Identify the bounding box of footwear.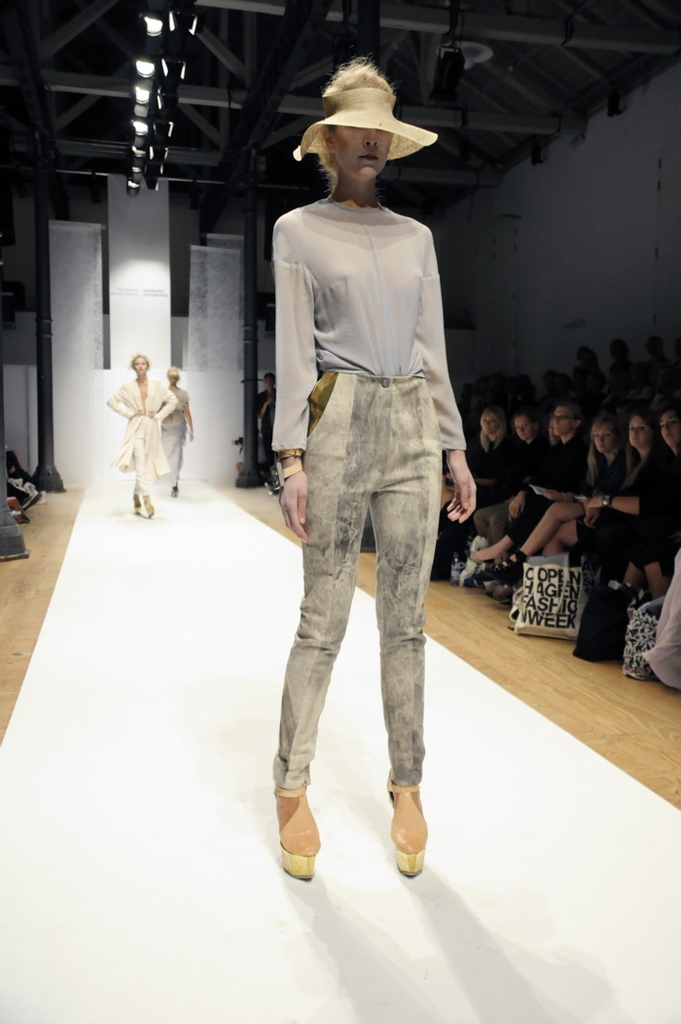
locate(386, 773, 430, 878).
